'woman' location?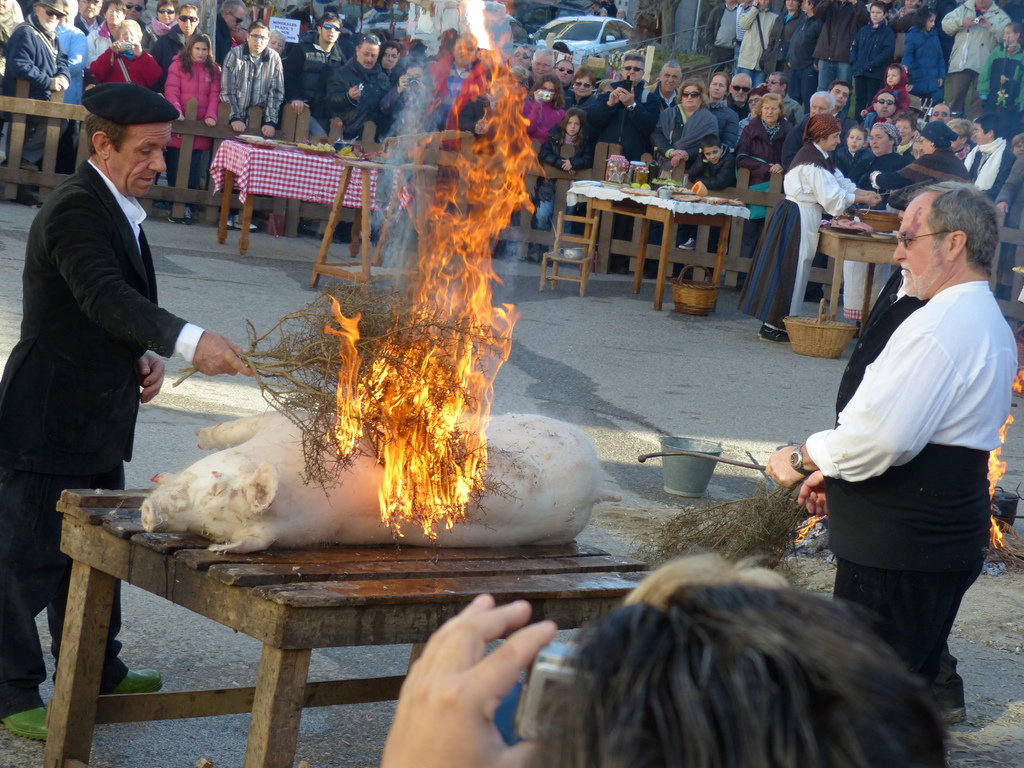
[562,70,598,117]
